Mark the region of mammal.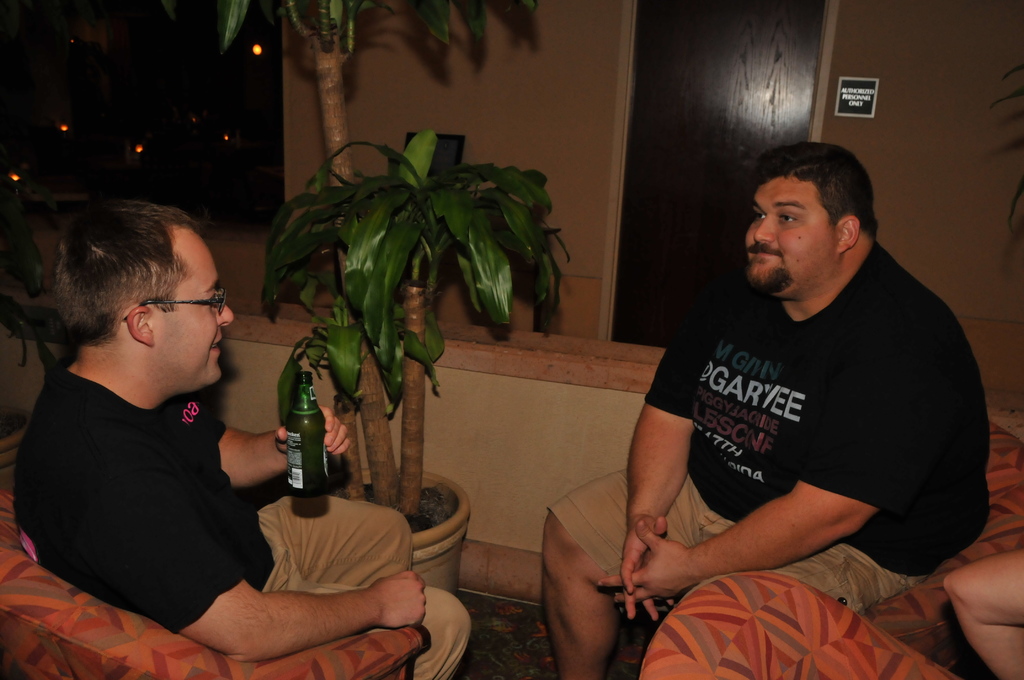
Region: 8 196 473 679.
